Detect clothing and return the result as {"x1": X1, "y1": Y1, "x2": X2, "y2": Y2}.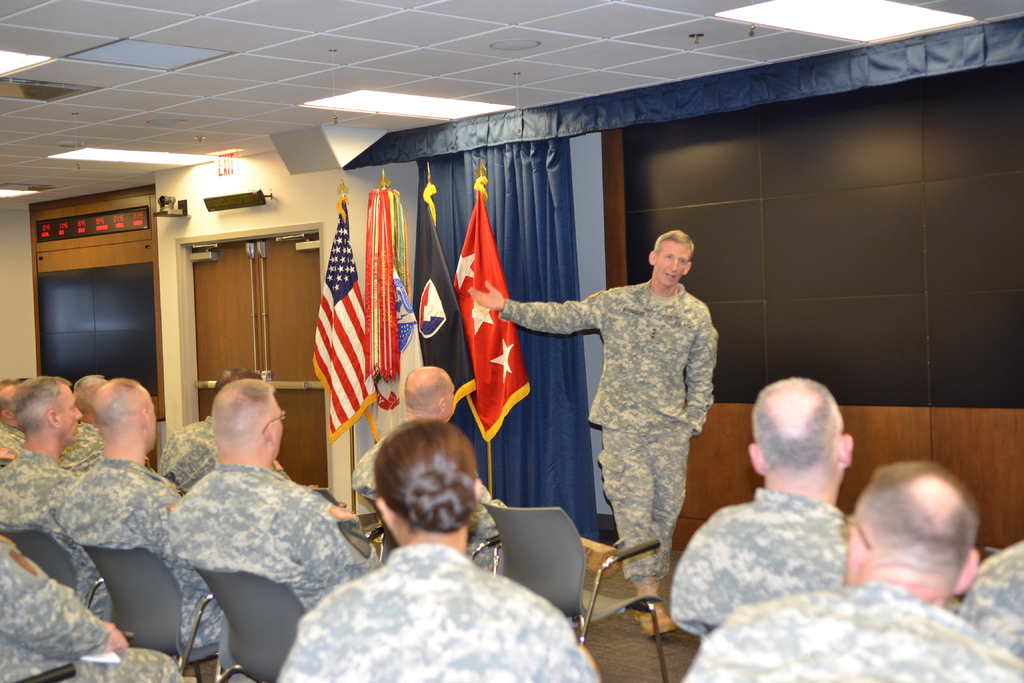
{"x1": 0, "y1": 449, "x2": 78, "y2": 528}.
